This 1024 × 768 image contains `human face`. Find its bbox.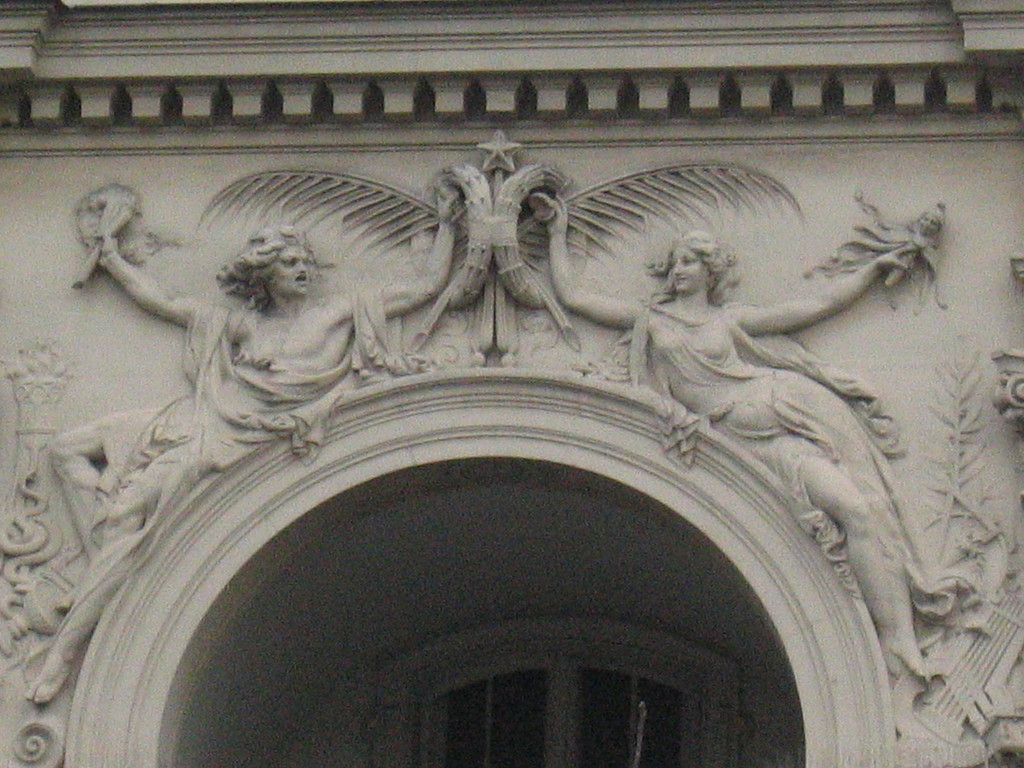
rect(672, 244, 708, 294).
